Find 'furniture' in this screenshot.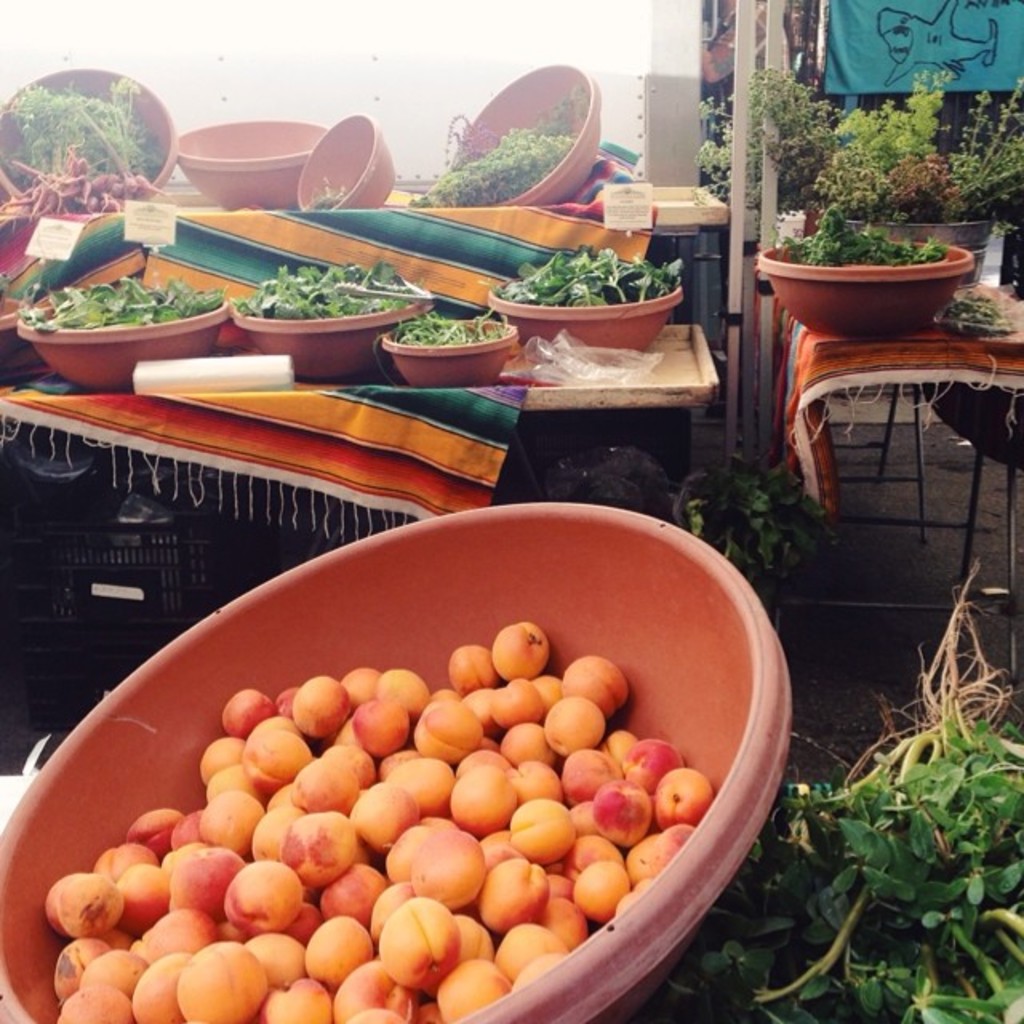
The bounding box for 'furniture' is (926, 234, 1022, 598).
